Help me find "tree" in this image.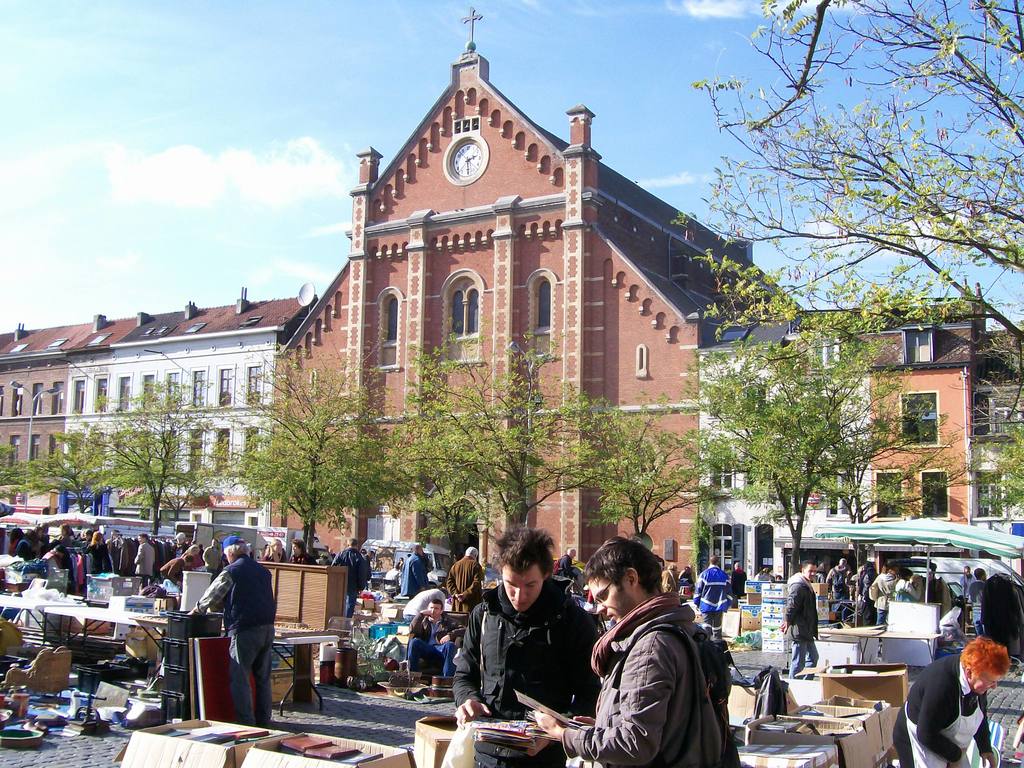
Found it: rect(53, 374, 249, 547).
